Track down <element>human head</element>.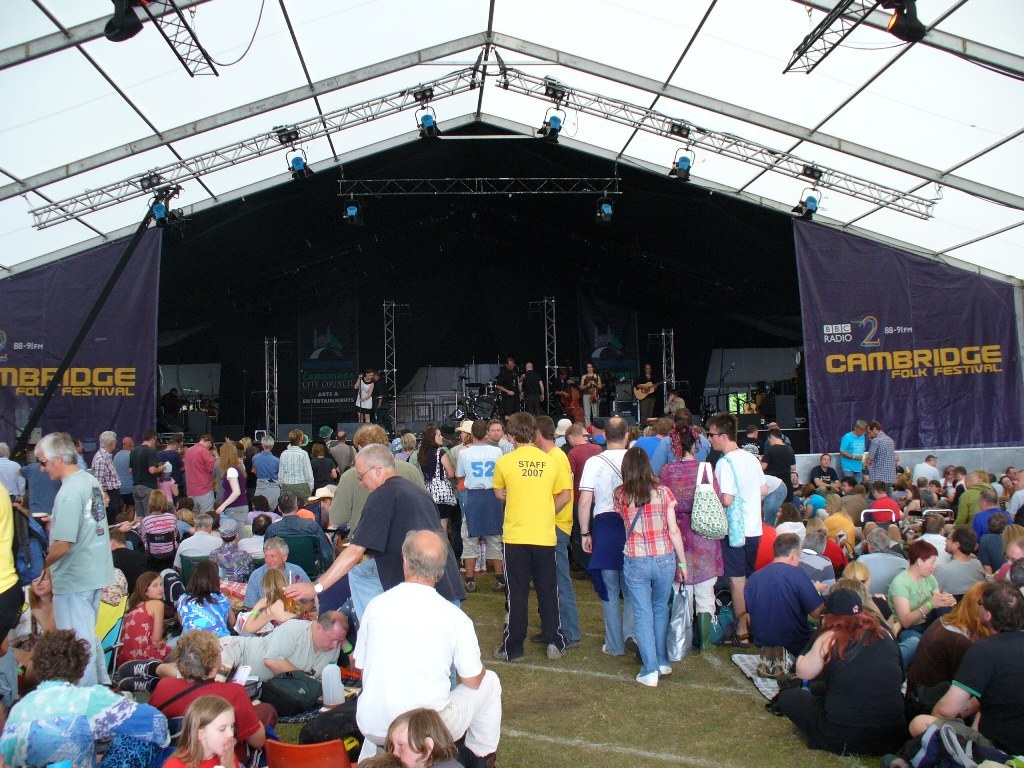
Tracked to 907/486/918/501.
